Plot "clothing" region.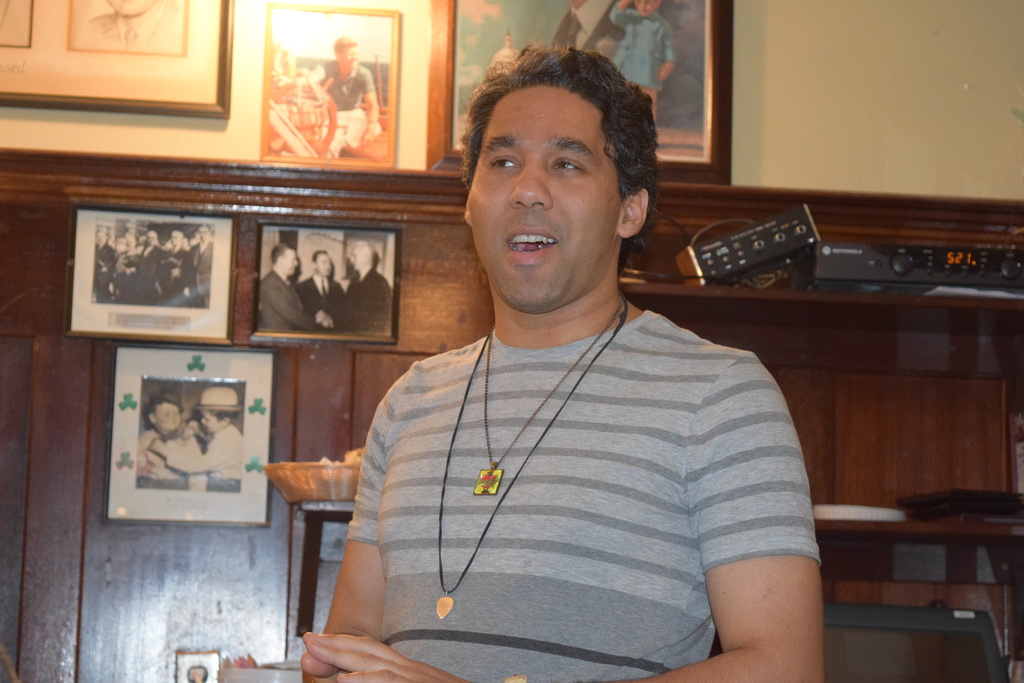
Plotted at detection(333, 268, 388, 331).
